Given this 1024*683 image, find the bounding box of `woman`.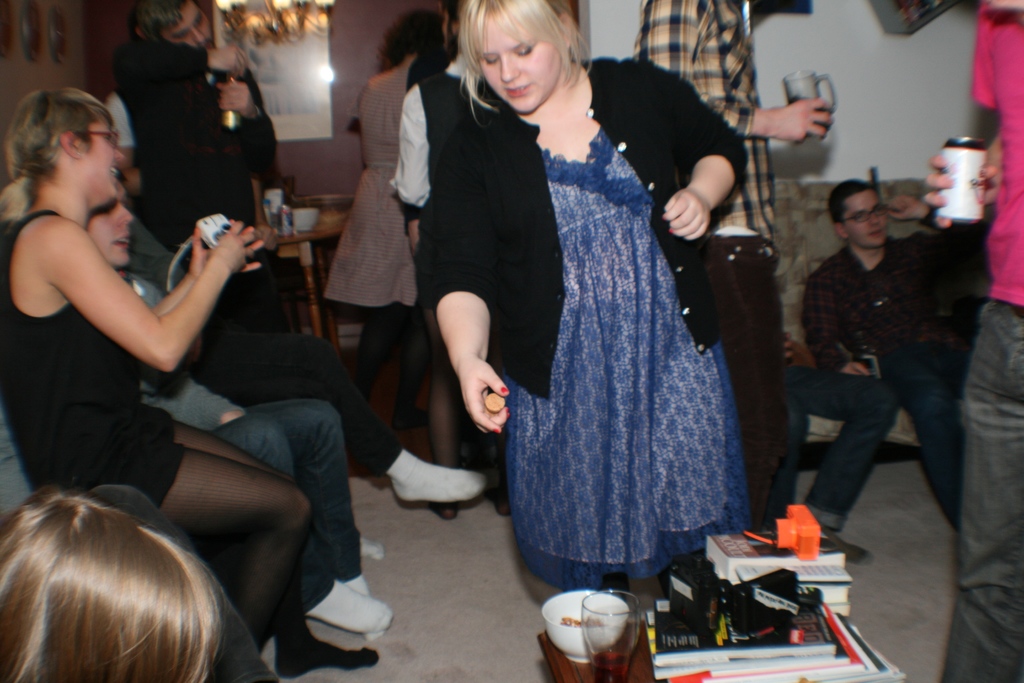
locate(323, 1, 518, 518).
